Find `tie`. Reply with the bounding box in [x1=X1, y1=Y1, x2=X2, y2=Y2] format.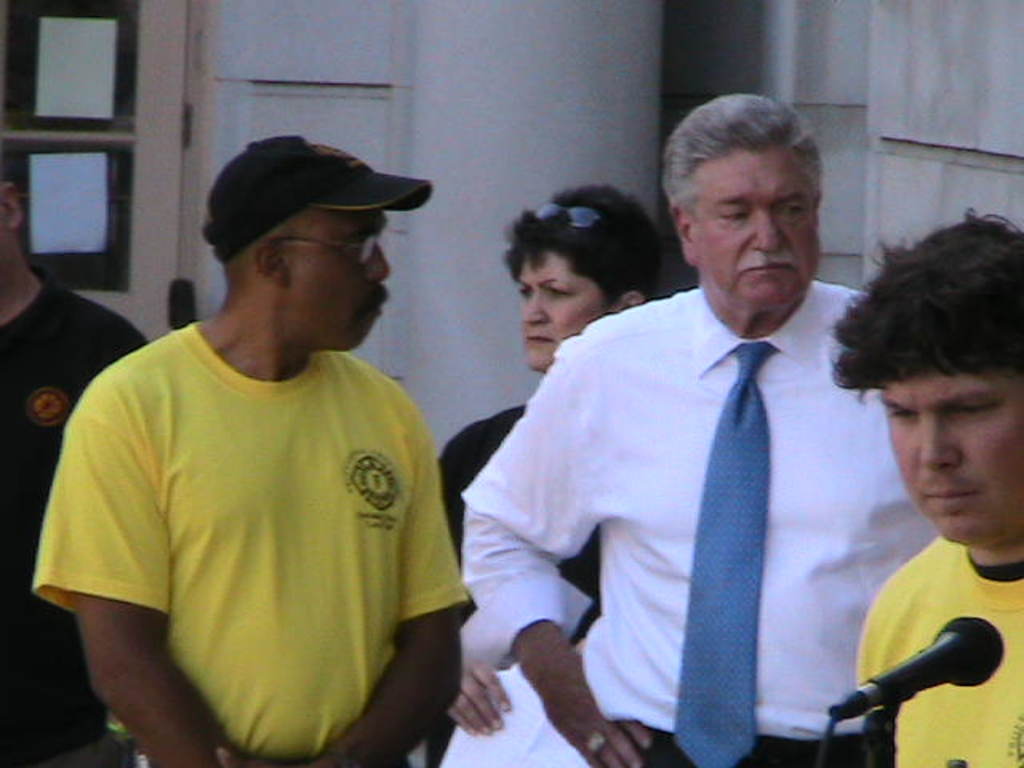
[x1=674, y1=342, x2=784, y2=766].
